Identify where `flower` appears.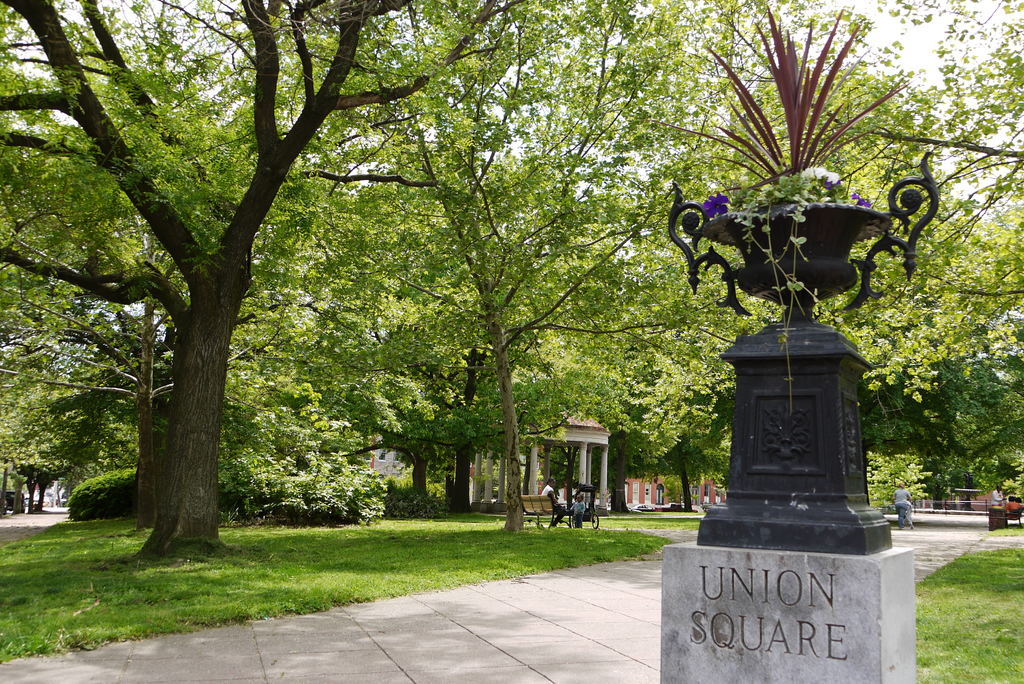
Appears at bbox(703, 188, 732, 215).
